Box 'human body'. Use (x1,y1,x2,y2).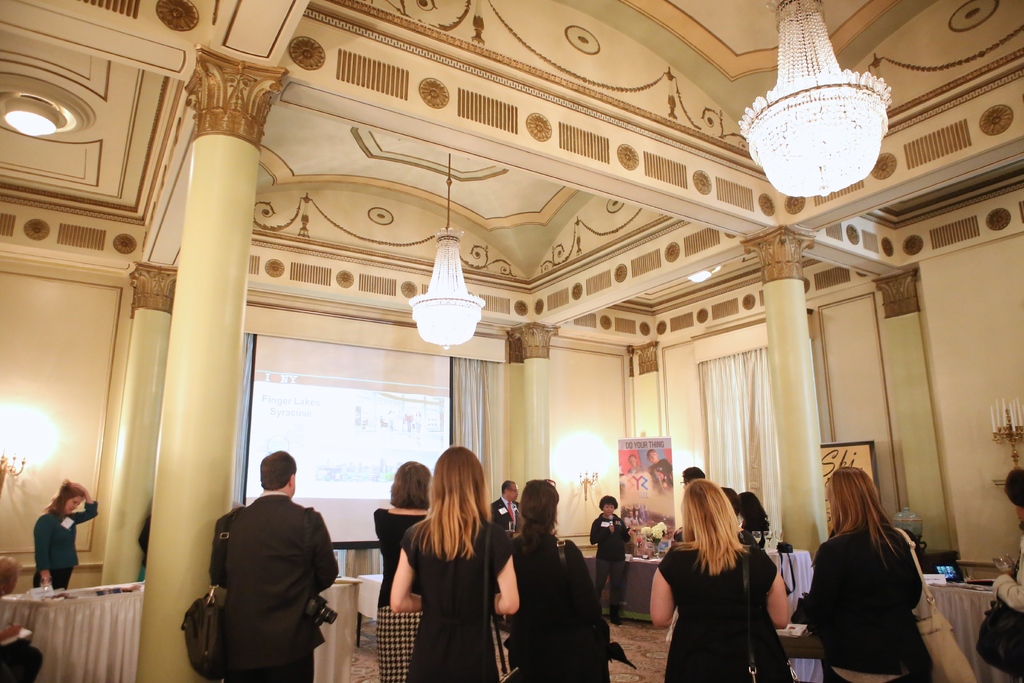
(36,480,99,593).
